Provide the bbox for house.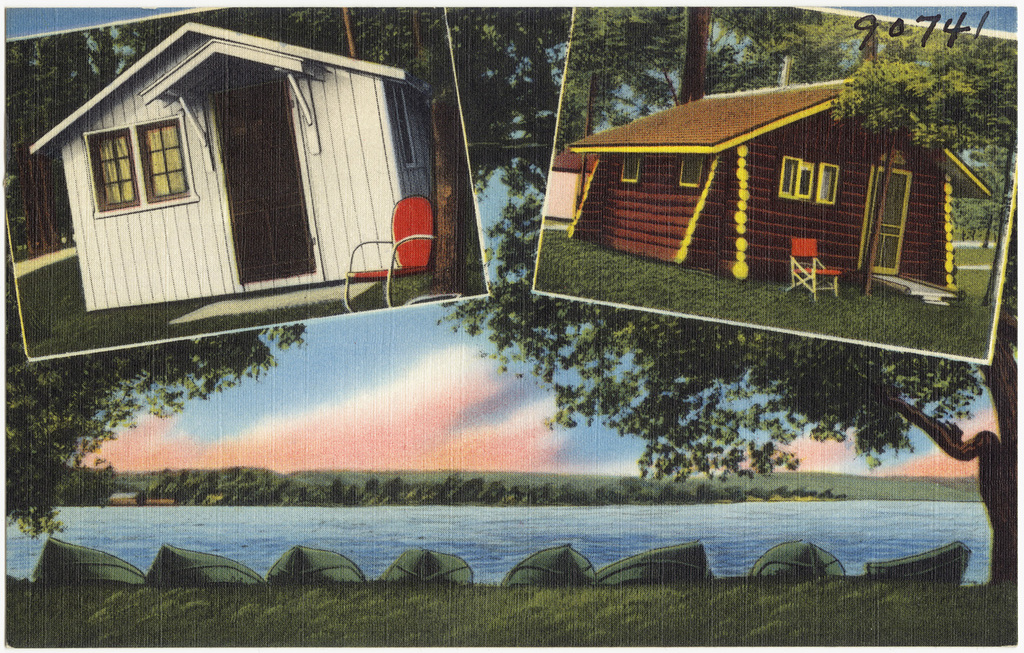
569:83:990:286.
